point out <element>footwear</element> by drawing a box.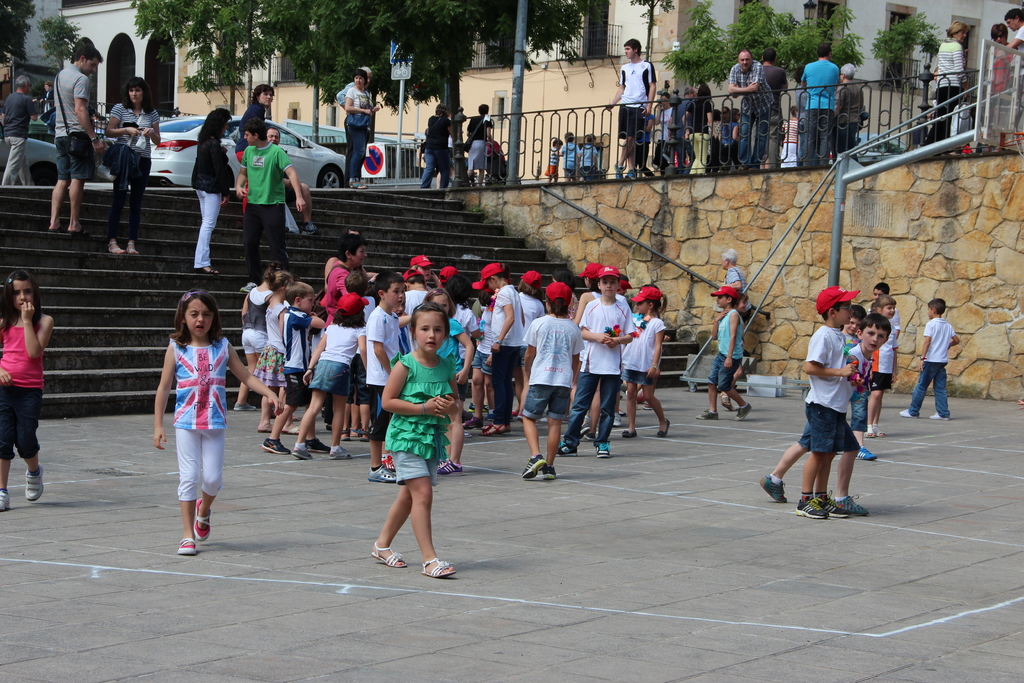
box=[542, 466, 556, 481].
